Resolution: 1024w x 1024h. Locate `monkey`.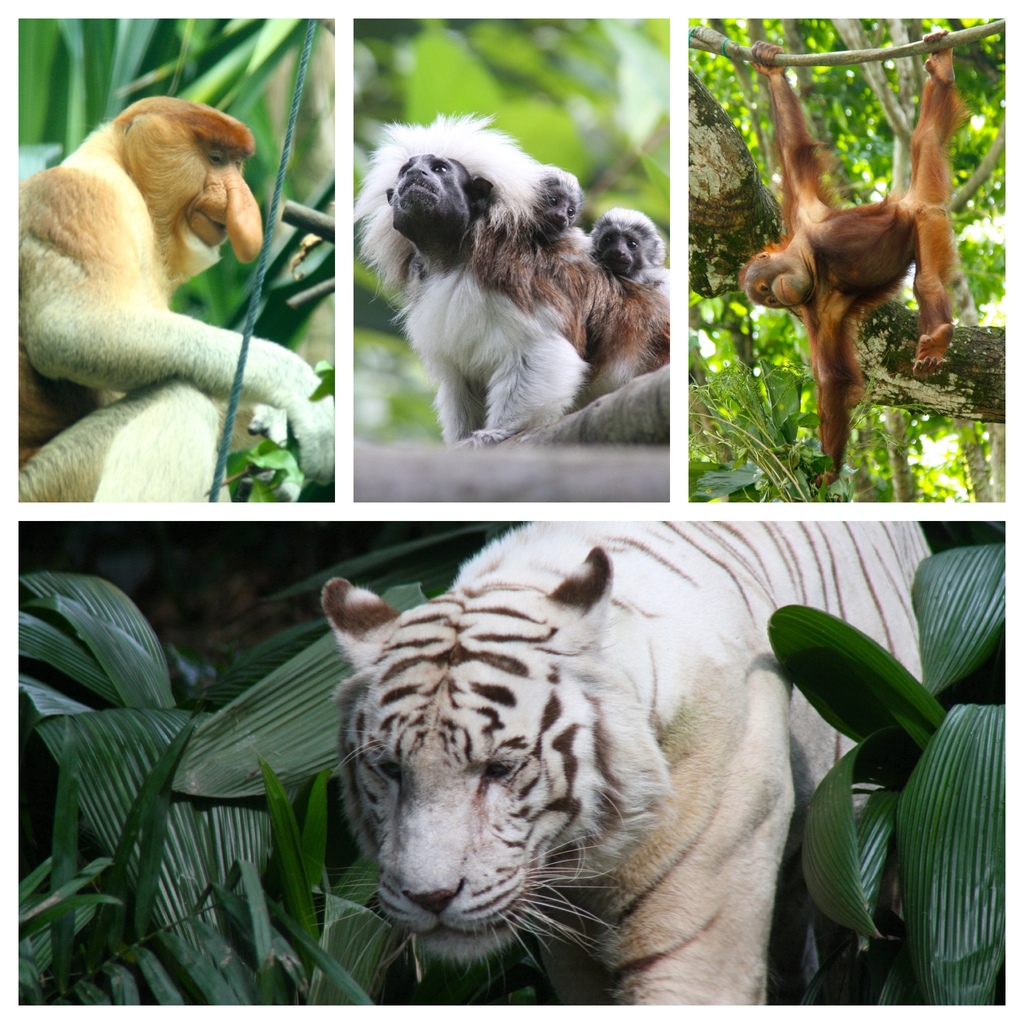
736/31/960/481.
